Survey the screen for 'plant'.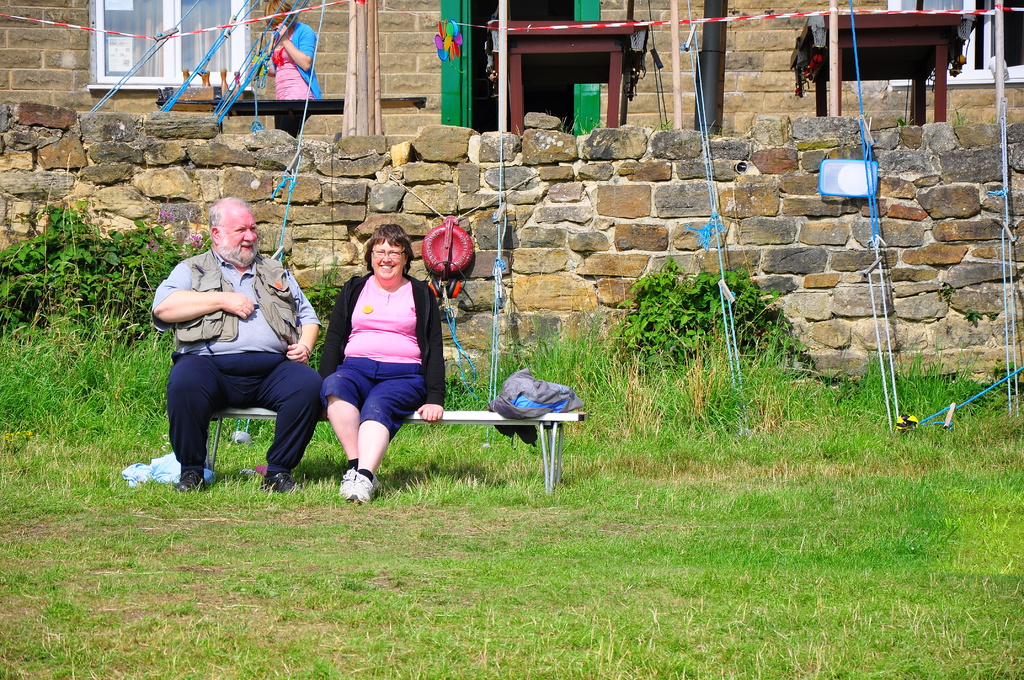
Survey found: bbox(954, 108, 968, 131).
